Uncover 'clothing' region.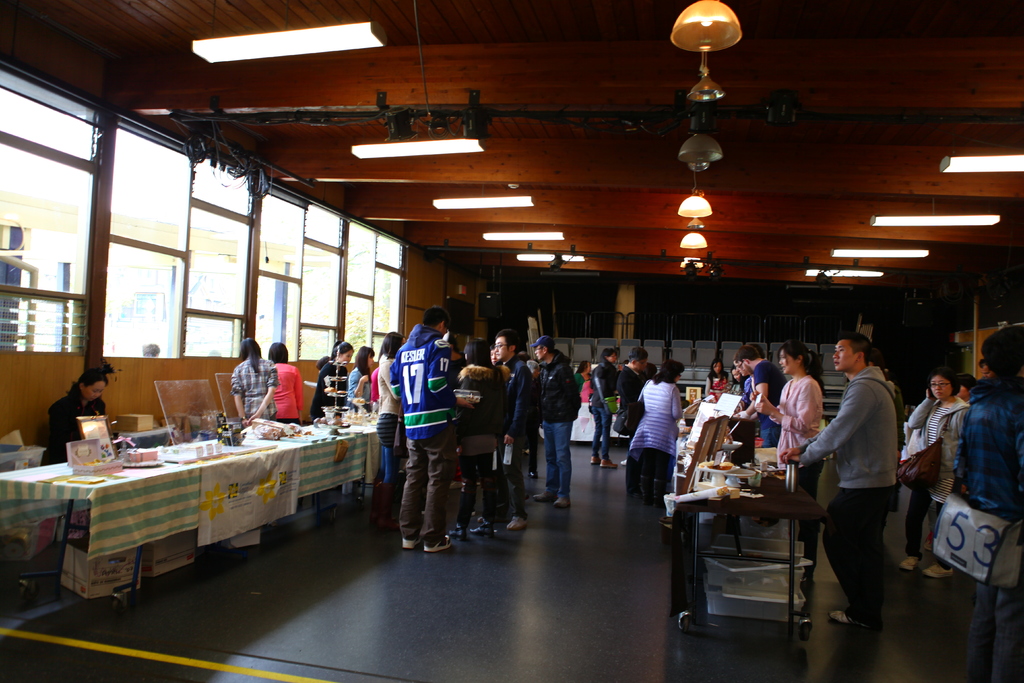
Uncovered: x1=544 y1=353 x2=572 y2=438.
